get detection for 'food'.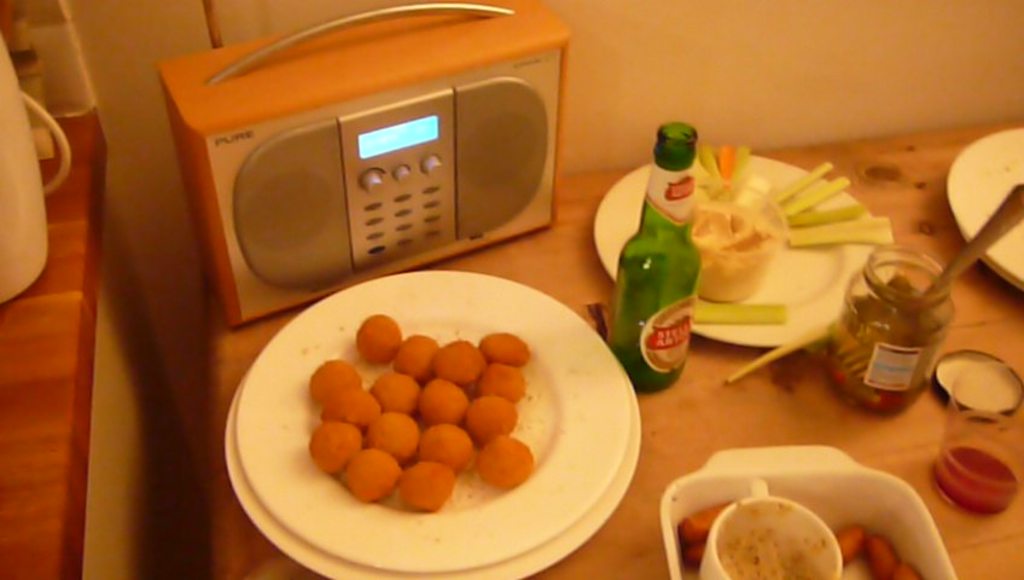
Detection: (left=769, top=152, right=833, bottom=204).
